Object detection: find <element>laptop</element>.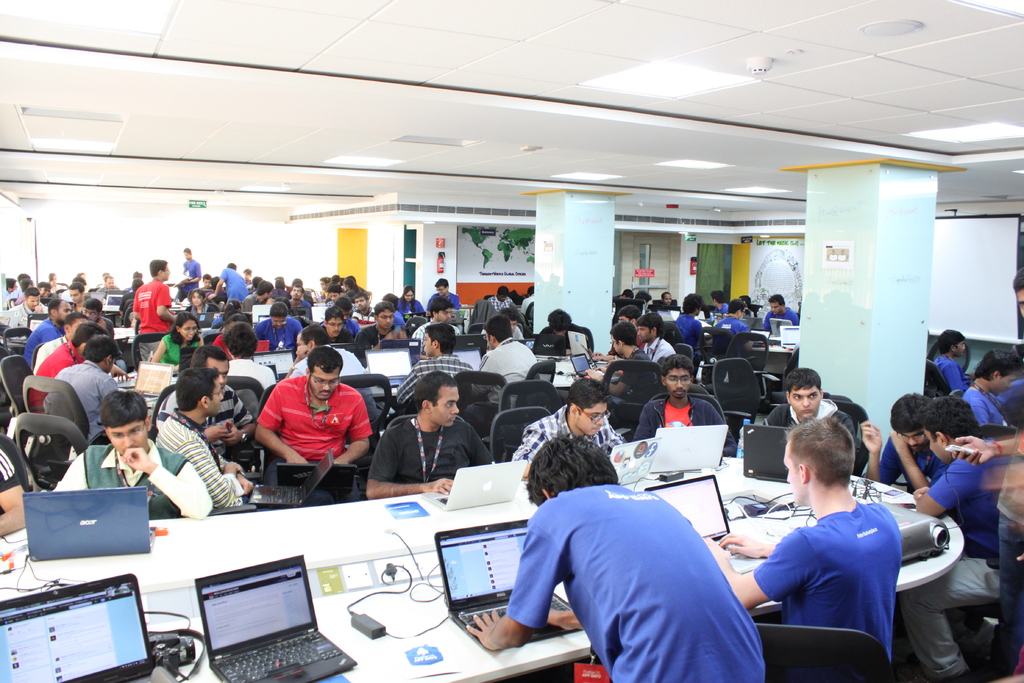
454:347:481:370.
